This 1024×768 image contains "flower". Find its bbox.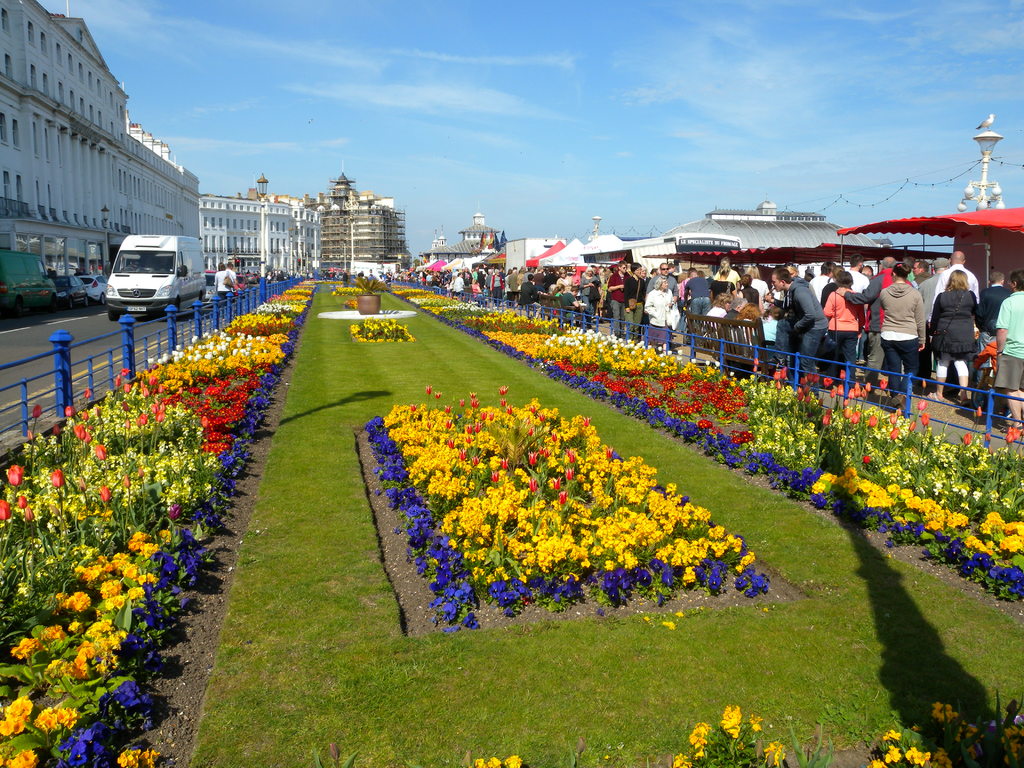
box=[71, 425, 84, 441].
